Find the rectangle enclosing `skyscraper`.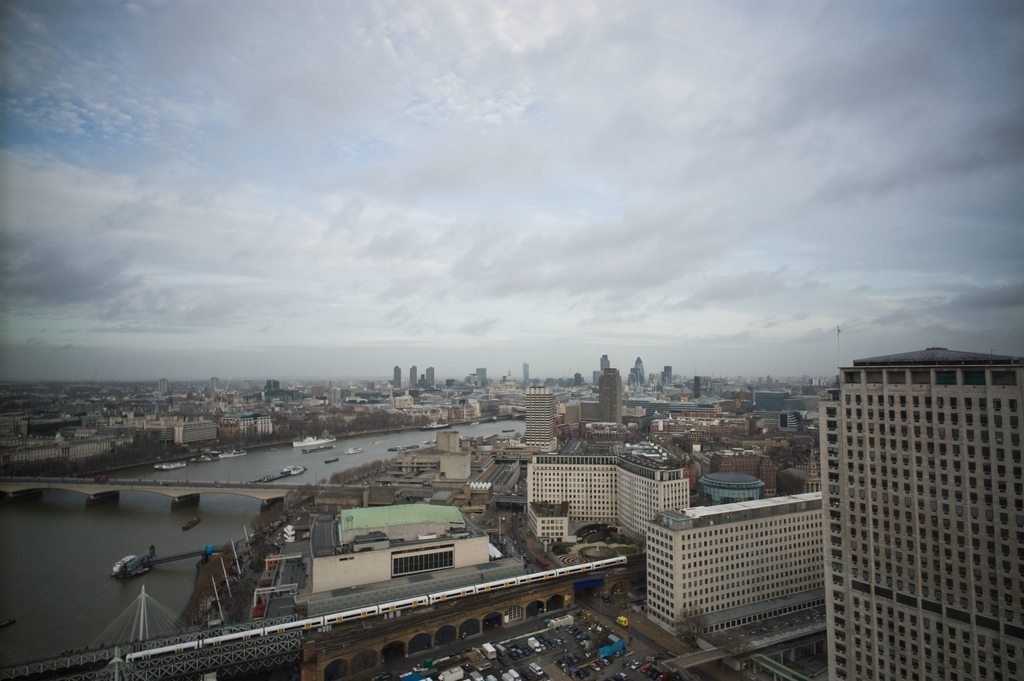
(470,363,492,388).
